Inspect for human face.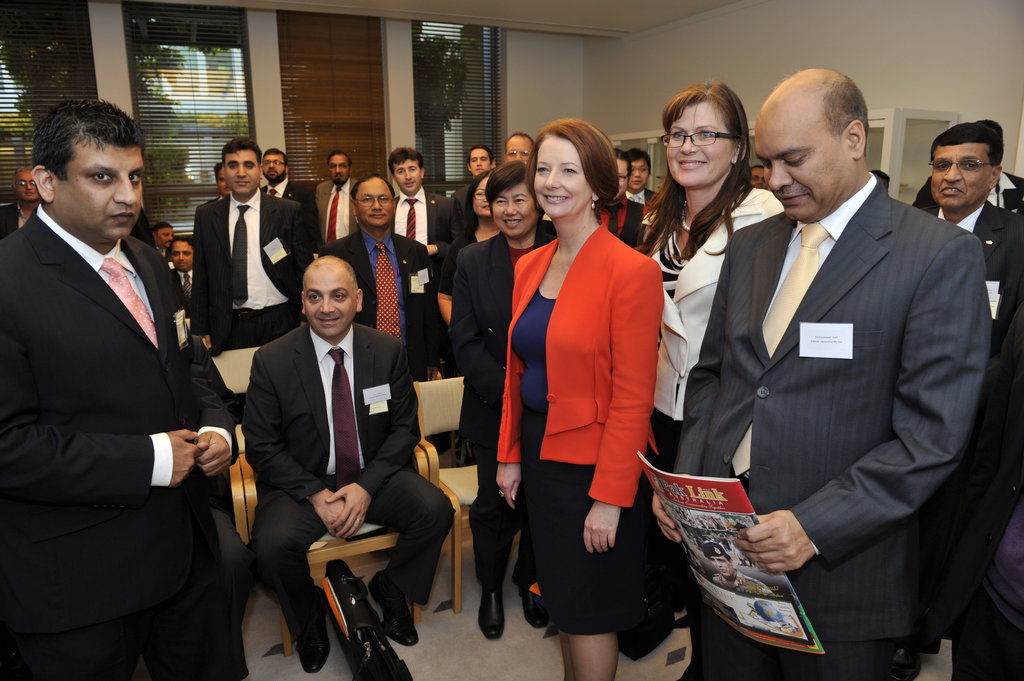
Inspection: x1=631 y1=160 x2=644 y2=186.
